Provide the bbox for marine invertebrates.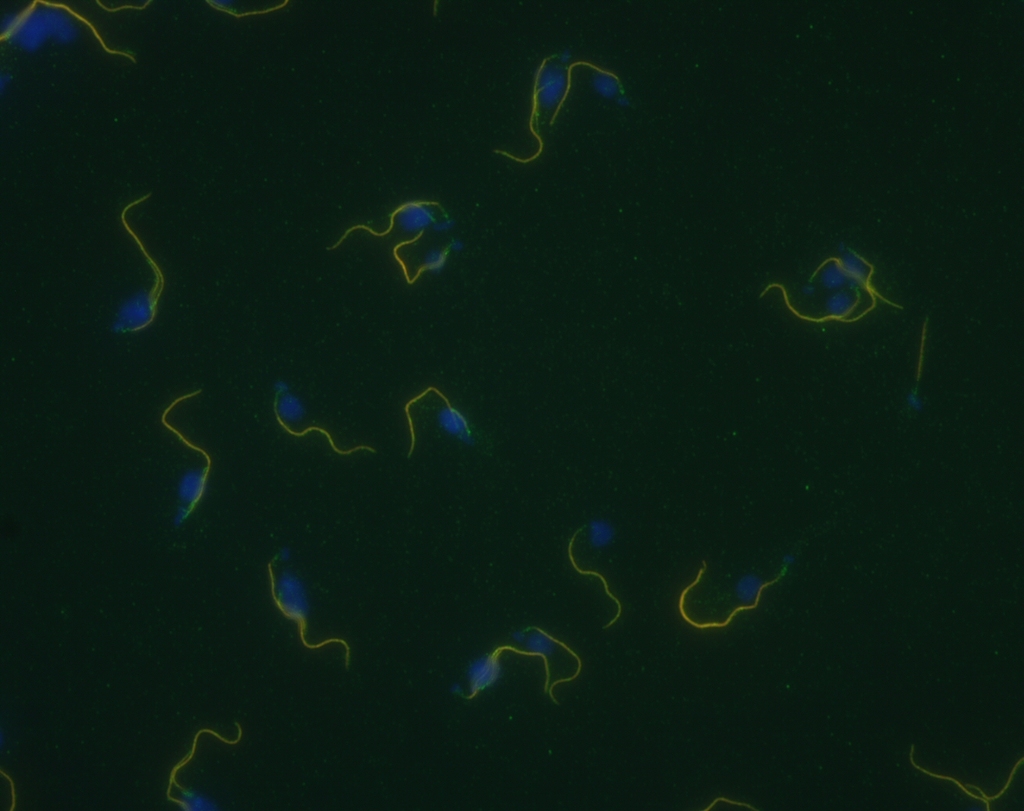
{"left": 484, "top": 34, "right": 645, "bottom": 177}.
